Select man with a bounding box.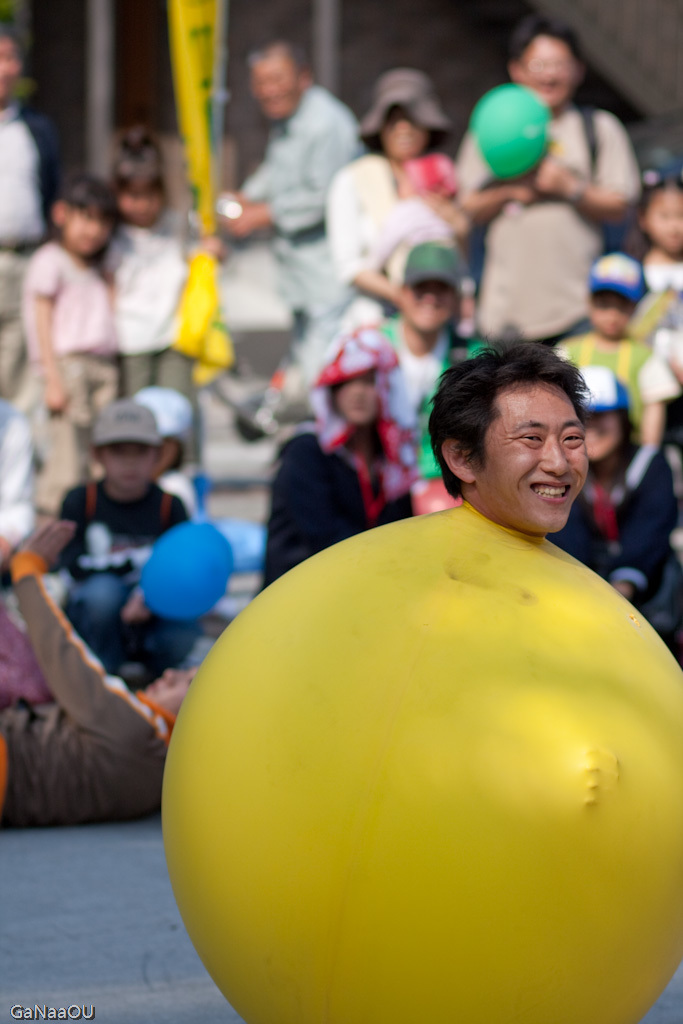
crop(463, 18, 652, 347).
